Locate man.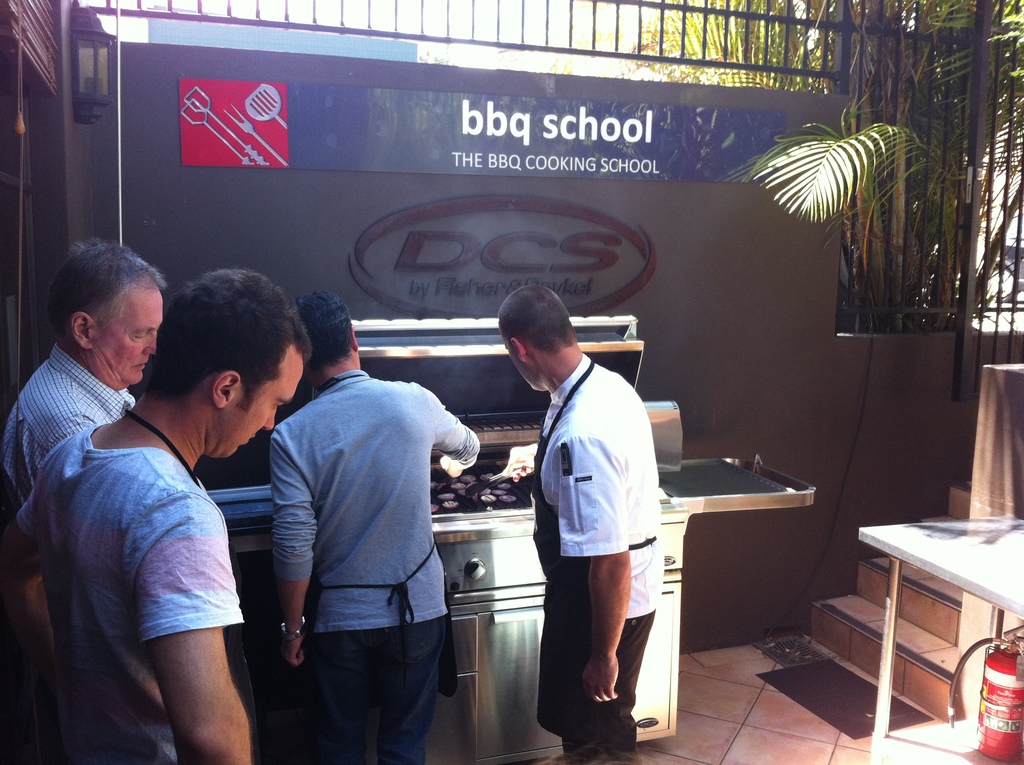
Bounding box: [left=244, top=276, right=483, bottom=762].
